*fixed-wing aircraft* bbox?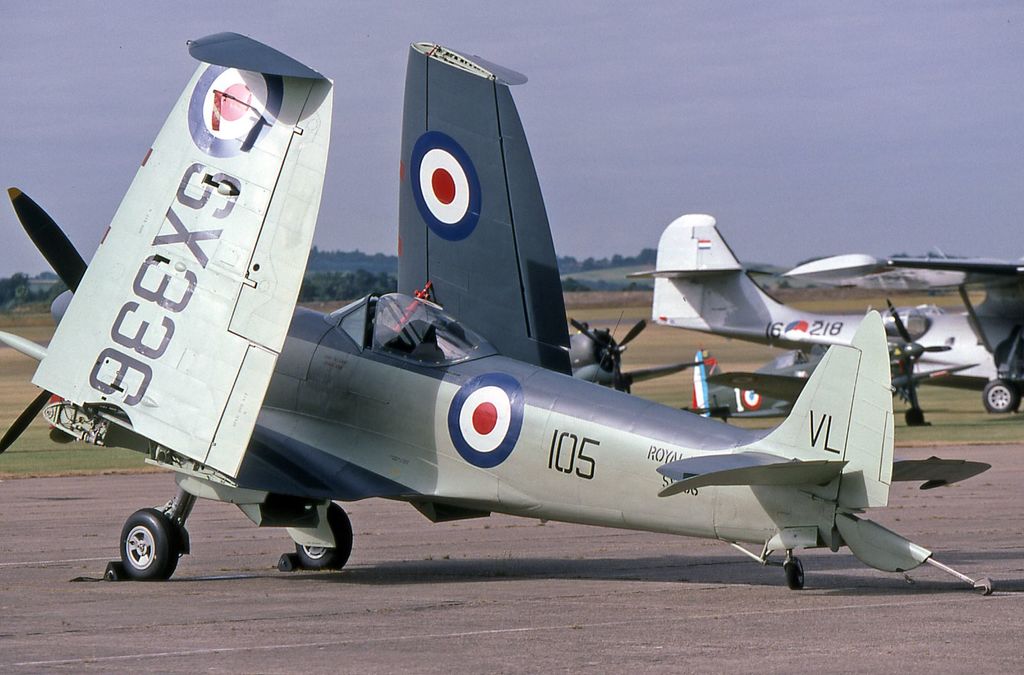
<region>0, 28, 991, 600</region>
